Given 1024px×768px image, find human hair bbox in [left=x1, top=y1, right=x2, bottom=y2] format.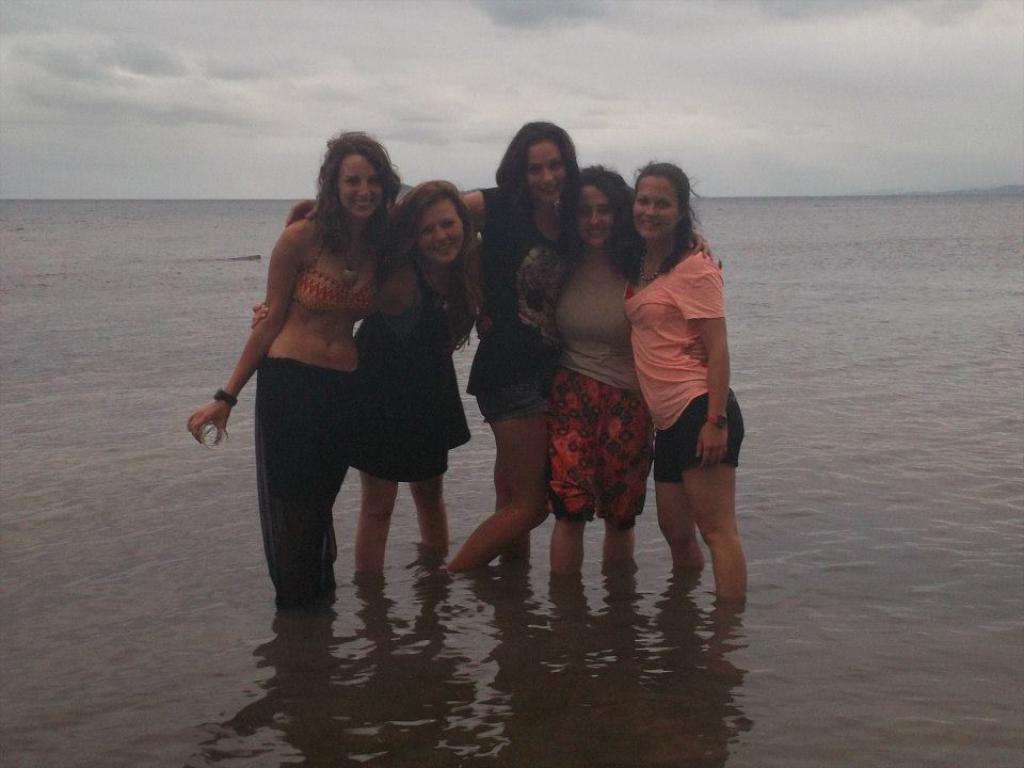
[left=491, top=122, right=581, bottom=235].
